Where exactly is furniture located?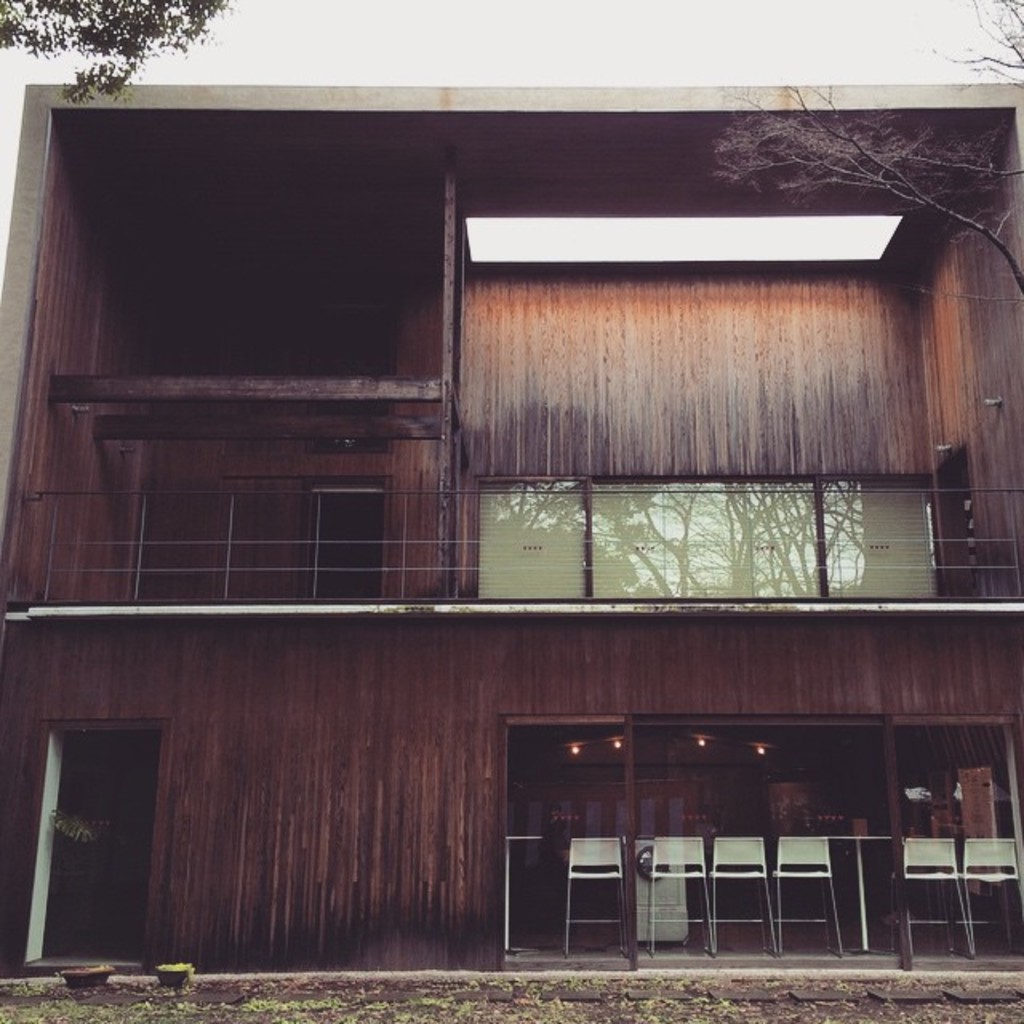
Its bounding box is pyautogui.locateOnScreen(566, 834, 624, 962).
